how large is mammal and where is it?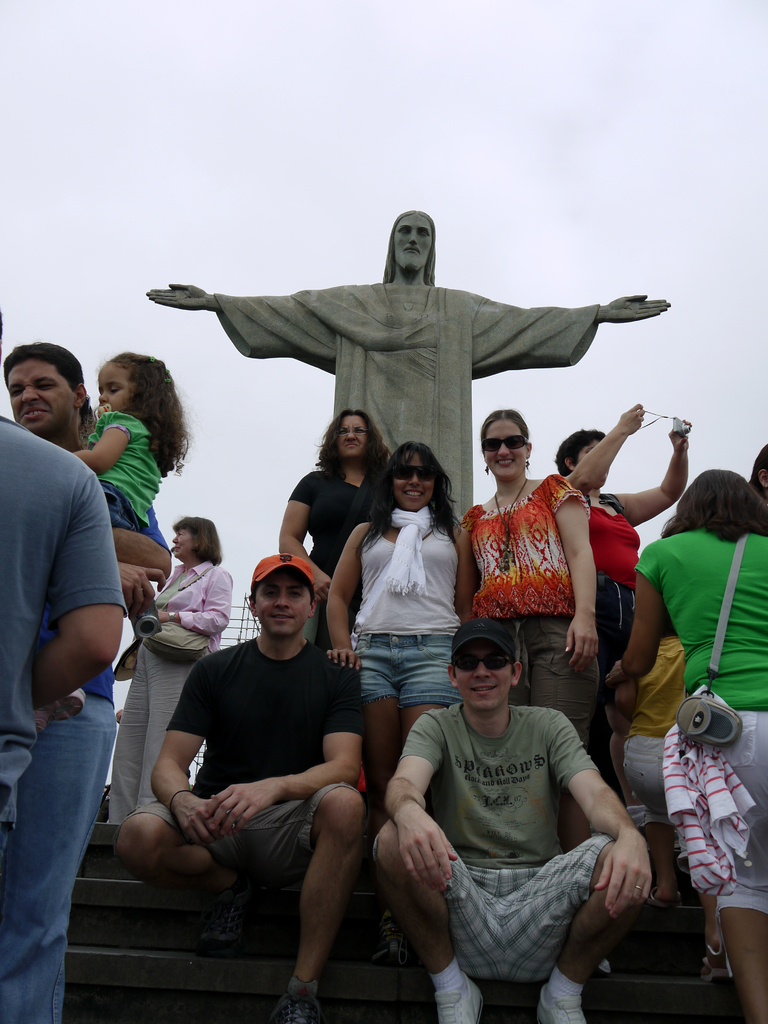
Bounding box: [608,629,718,977].
